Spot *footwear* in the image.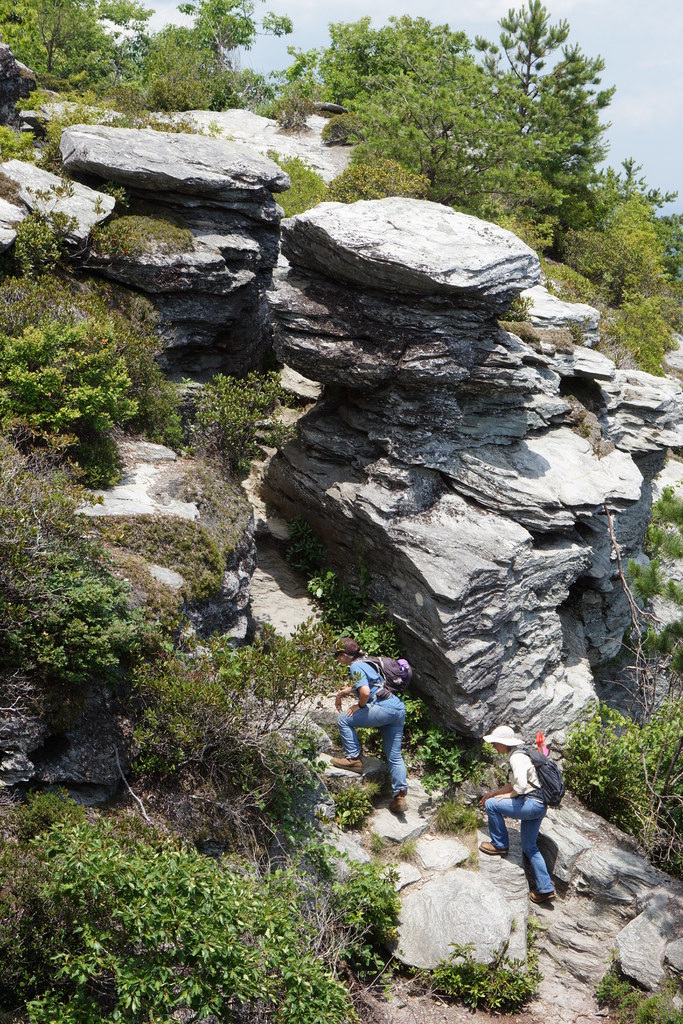
*footwear* found at x1=477 y1=844 x2=509 y2=853.
